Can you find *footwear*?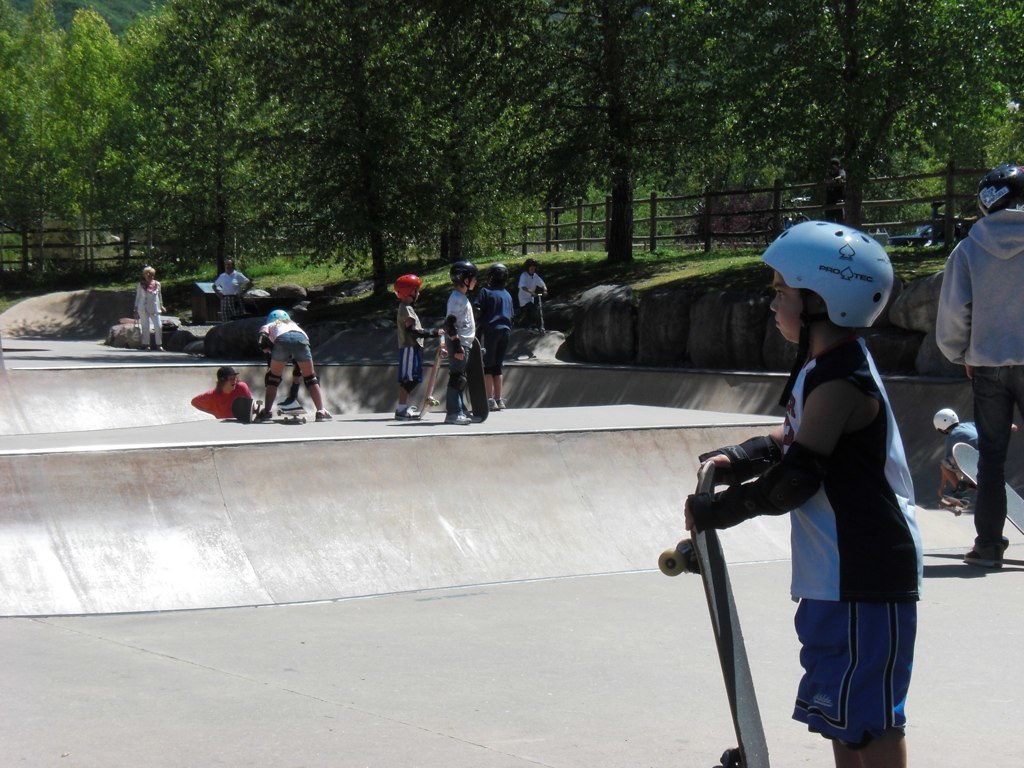
Yes, bounding box: {"x1": 159, "y1": 346, "x2": 165, "y2": 351}.
